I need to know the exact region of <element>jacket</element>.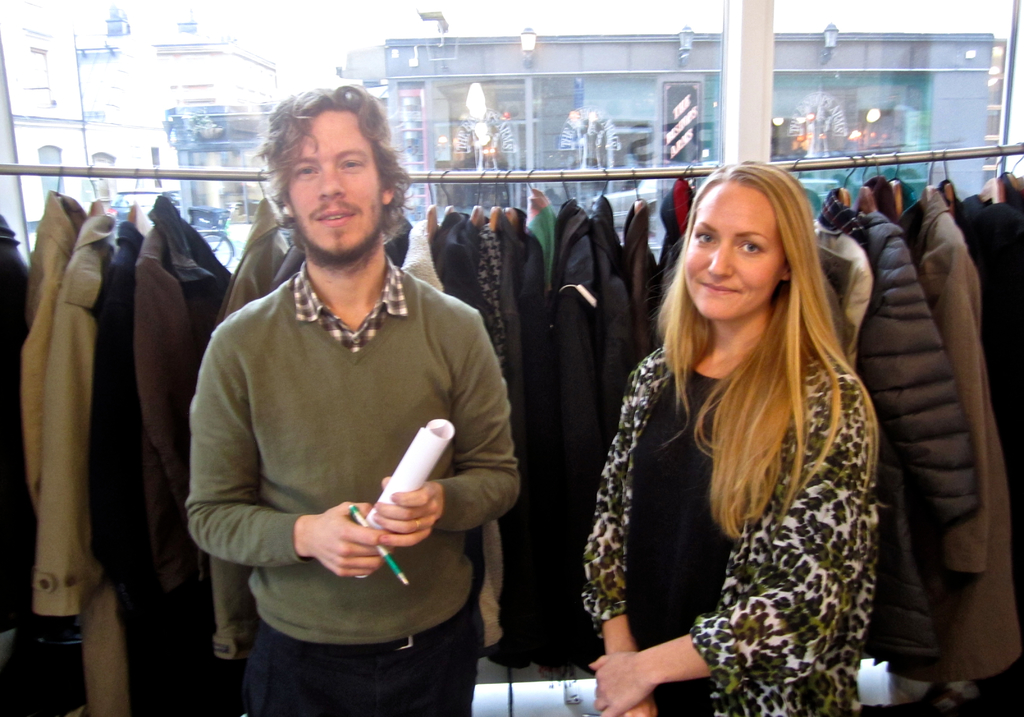
Region: [929, 185, 1023, 684].
